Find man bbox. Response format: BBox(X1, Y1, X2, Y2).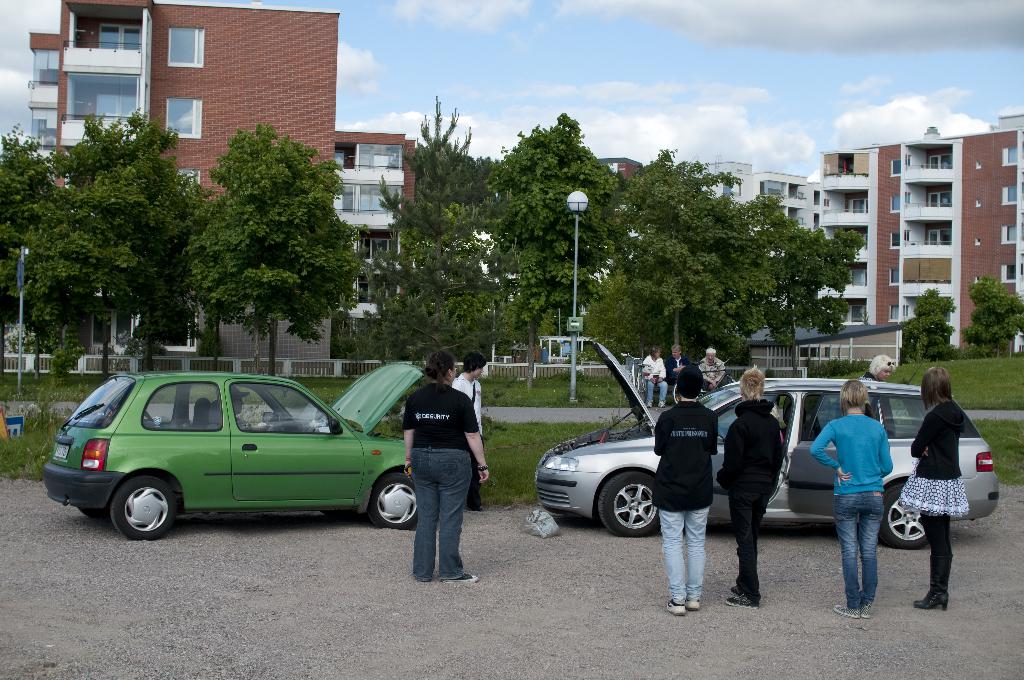
BBox(449, 353, 486, 513).
